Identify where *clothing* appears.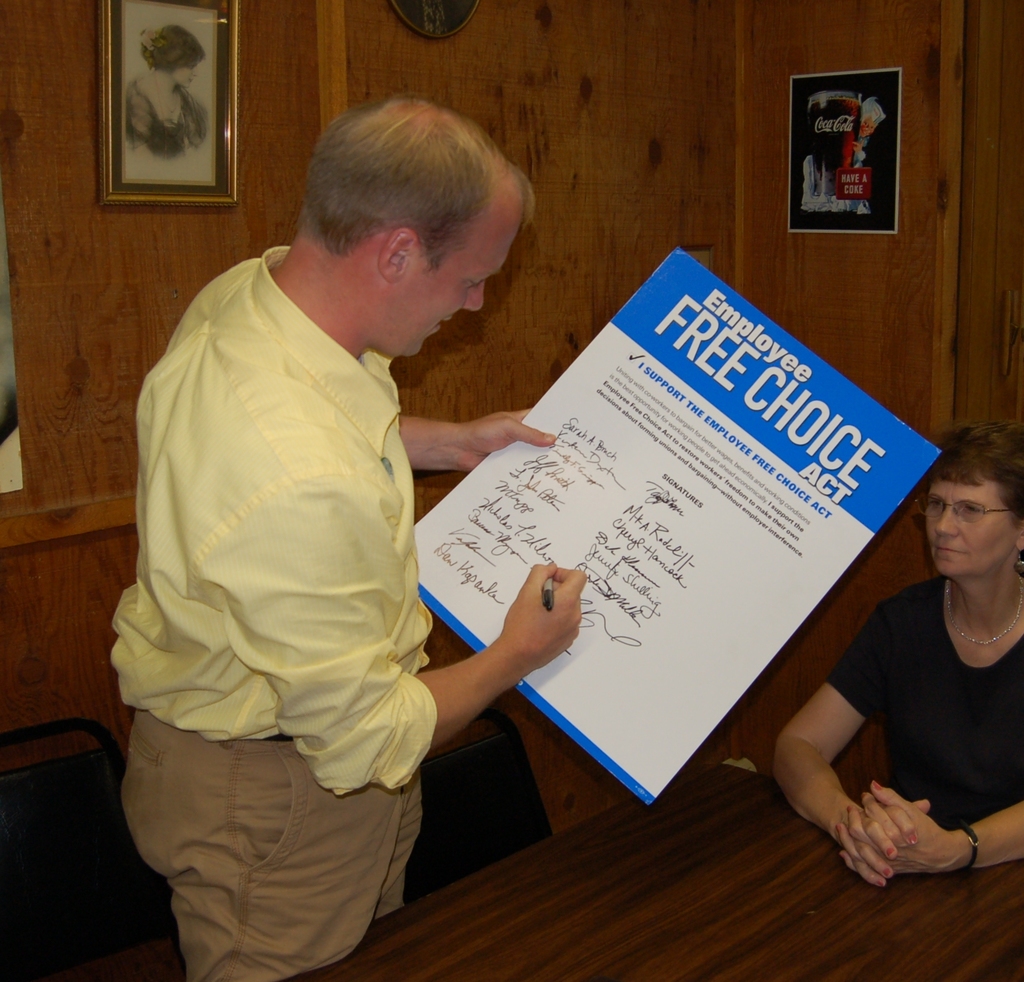
Appears at Rect(124, 68, 207, 156).
